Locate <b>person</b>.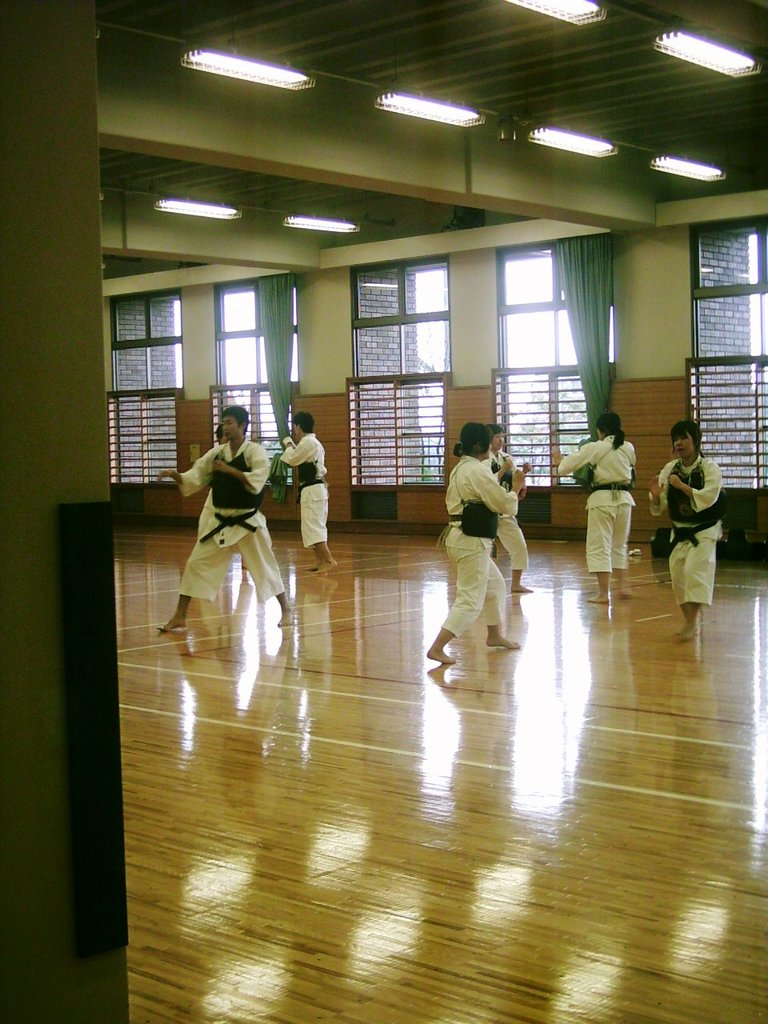
Bounding box: {"left": 162, "top": 402, "right": 288, "bottom": 636}.
